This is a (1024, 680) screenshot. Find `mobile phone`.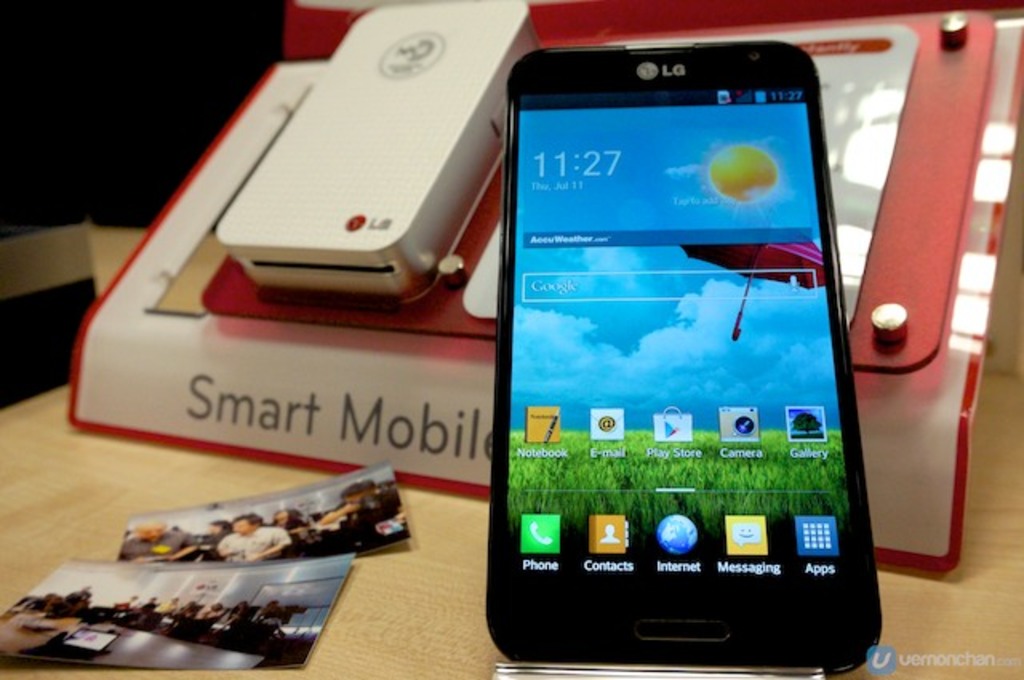
Bounding box: region(506, 37, 883, 678).
